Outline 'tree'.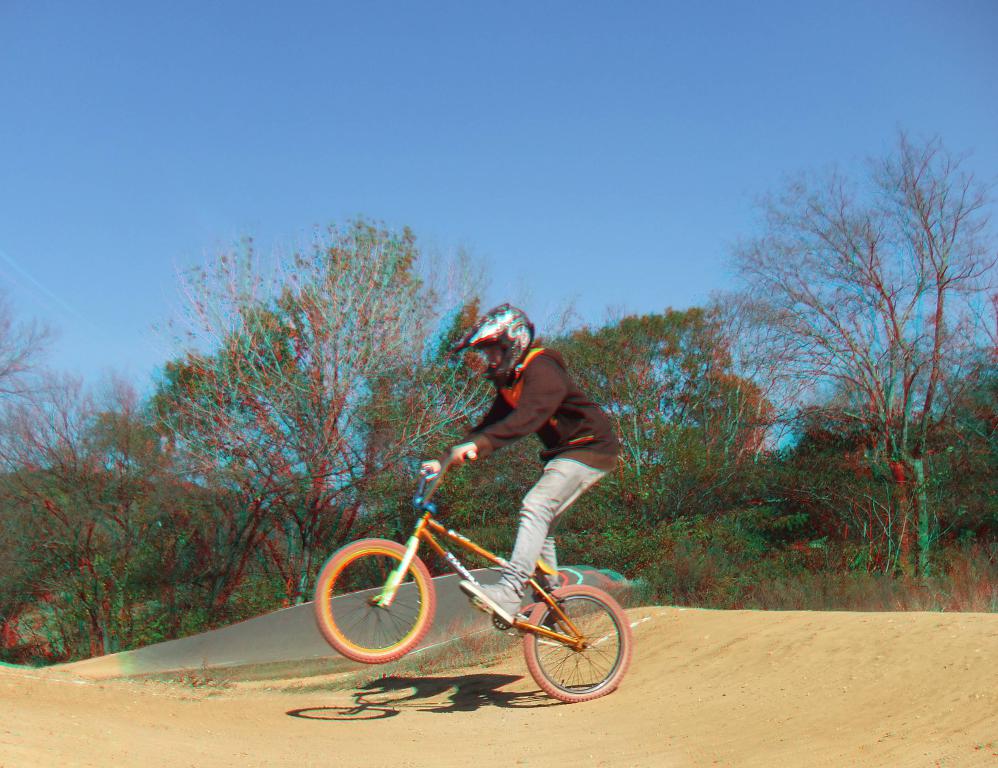
Outline: box=[143, 333, 292, 626].
